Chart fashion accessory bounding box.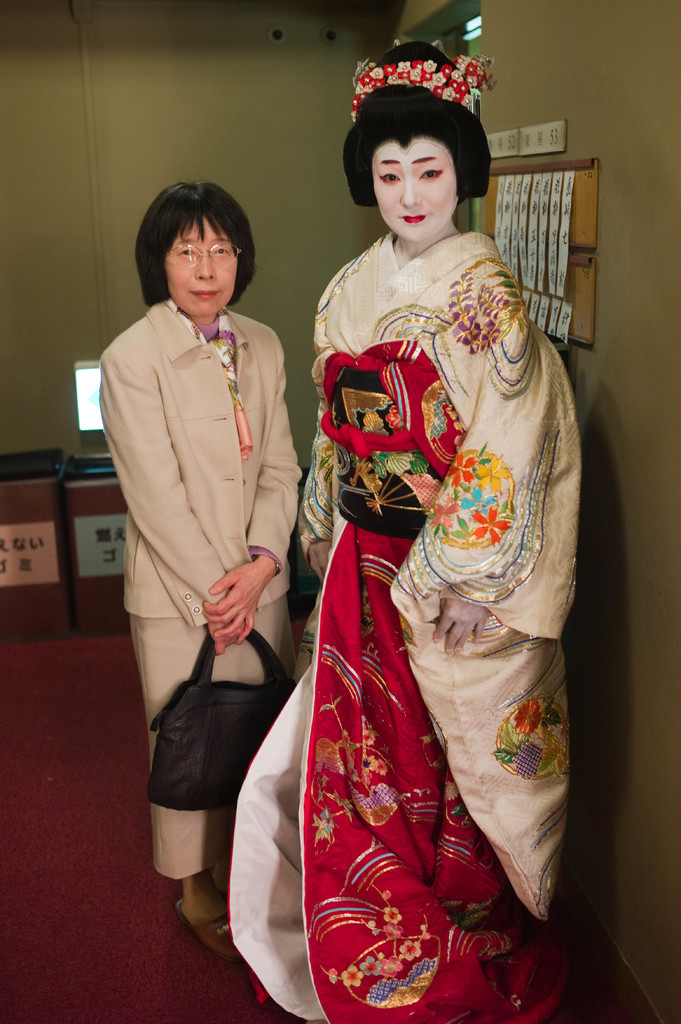
Charted: <region>349, 52, 491, 122</region>.
